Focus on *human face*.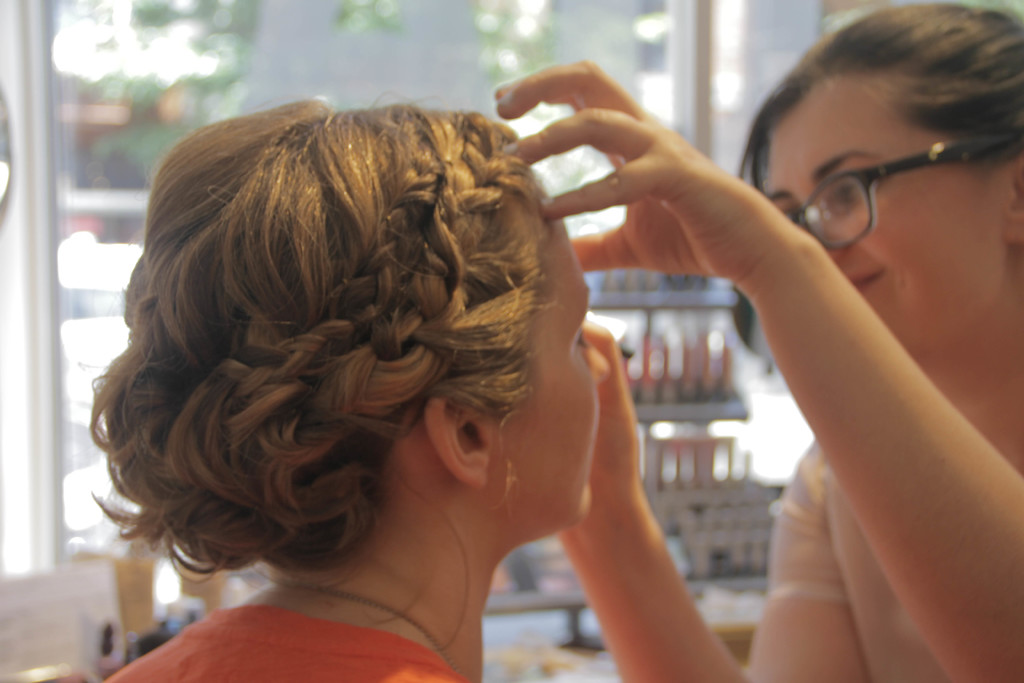
Focused at 761/78/1005/347.
